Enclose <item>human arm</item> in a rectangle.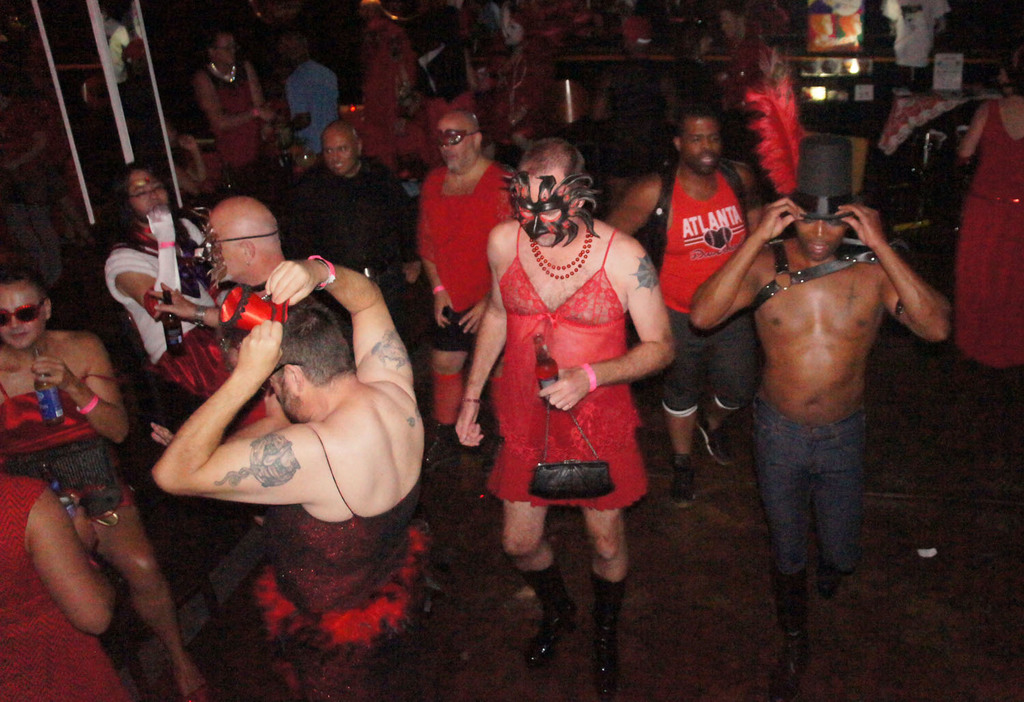
<region>536, 234, 689, 417</region>.
